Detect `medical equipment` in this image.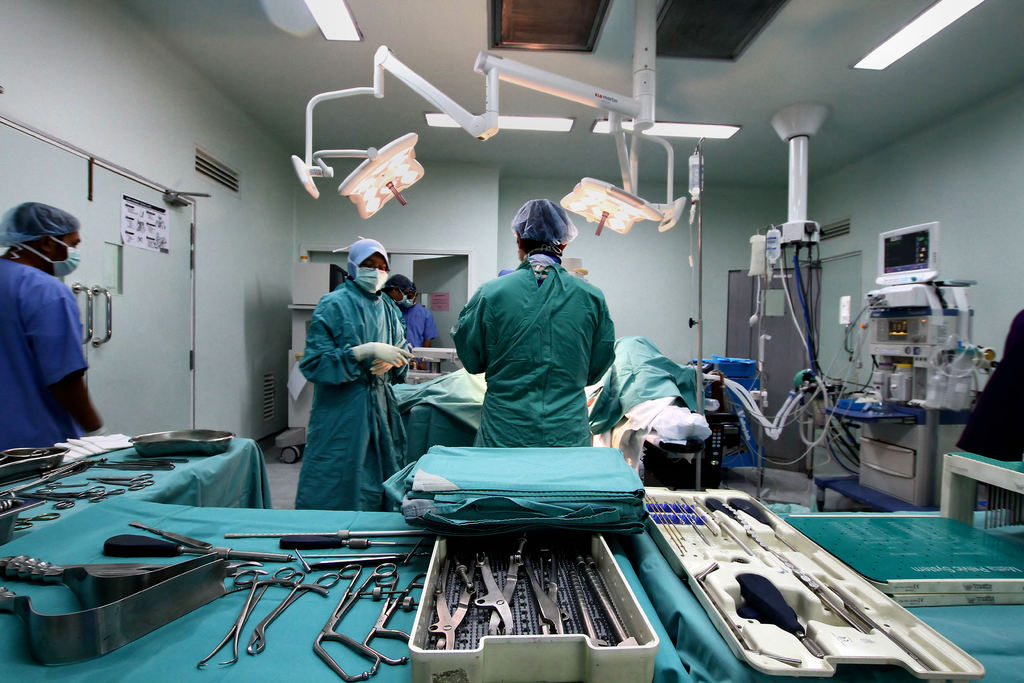
Detection: select_region(698, 109, 866, 468).
